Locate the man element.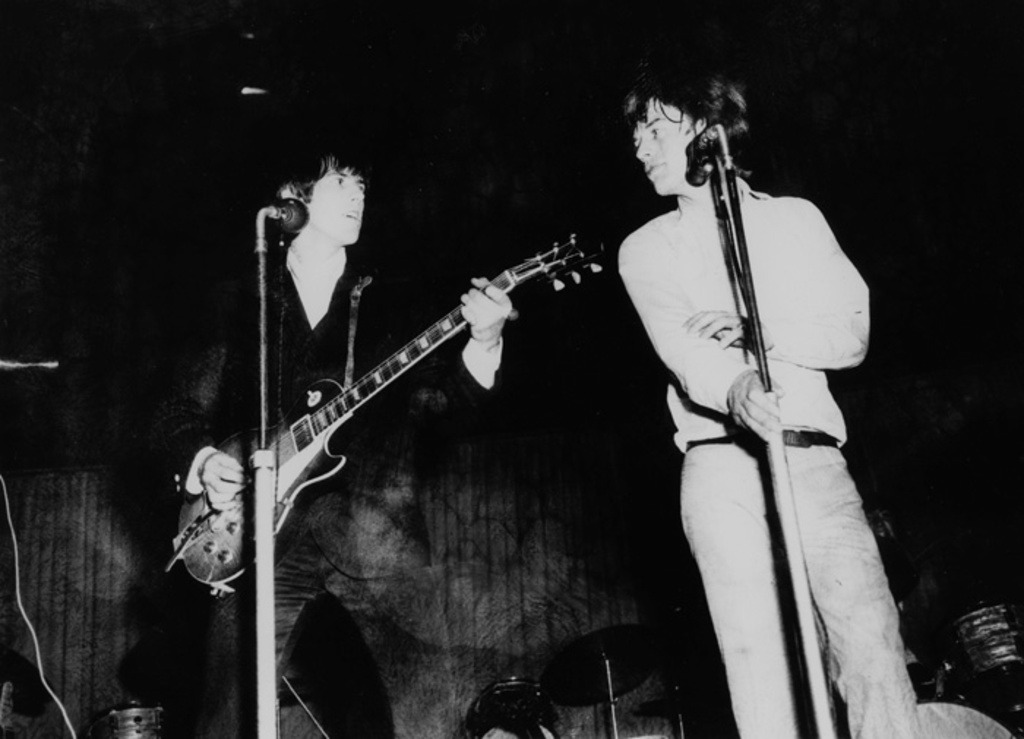
Element bbox: l=606, t=66, r=942, b=738.
